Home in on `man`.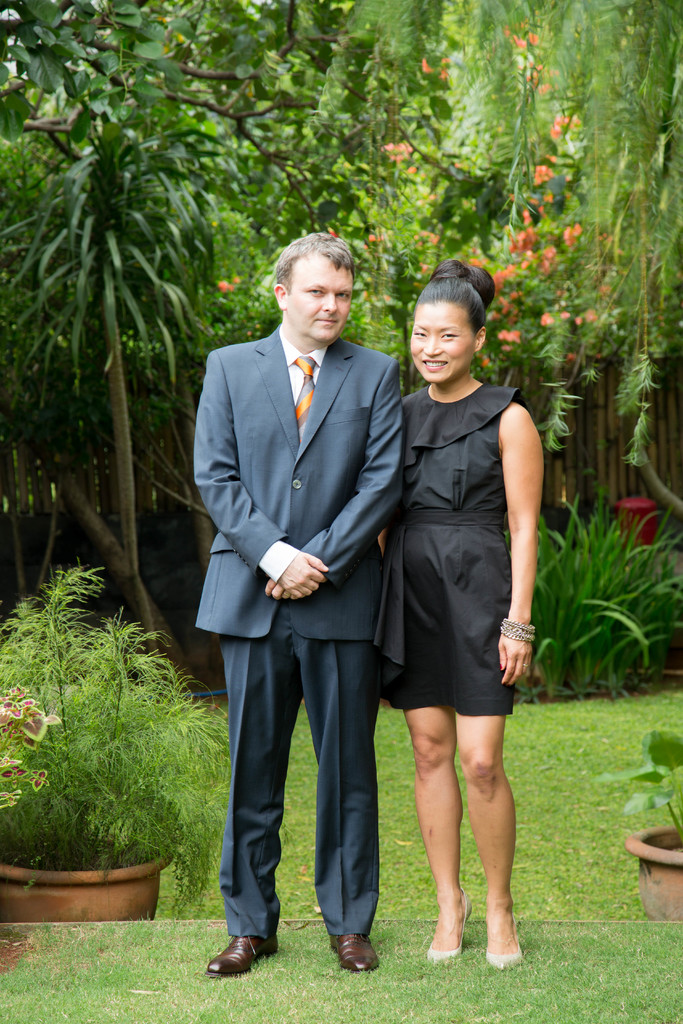
Homed in at BBox(183, 205, 434, 968).
